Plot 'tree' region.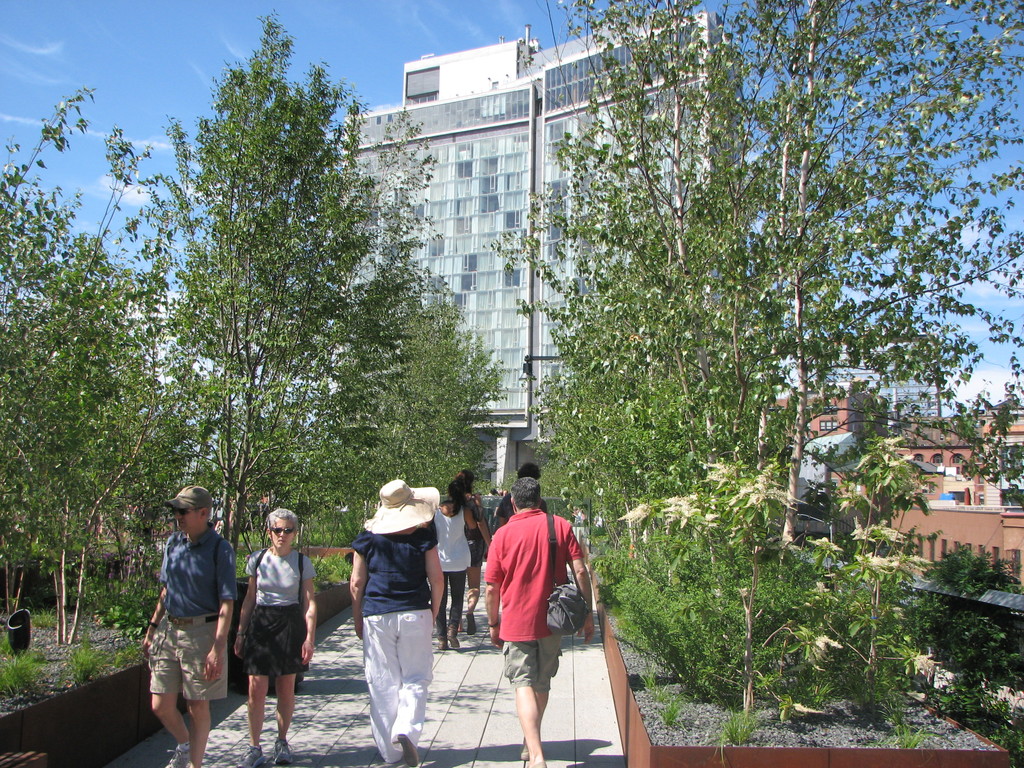
Plotted at 565, 0, 1023, 602.
